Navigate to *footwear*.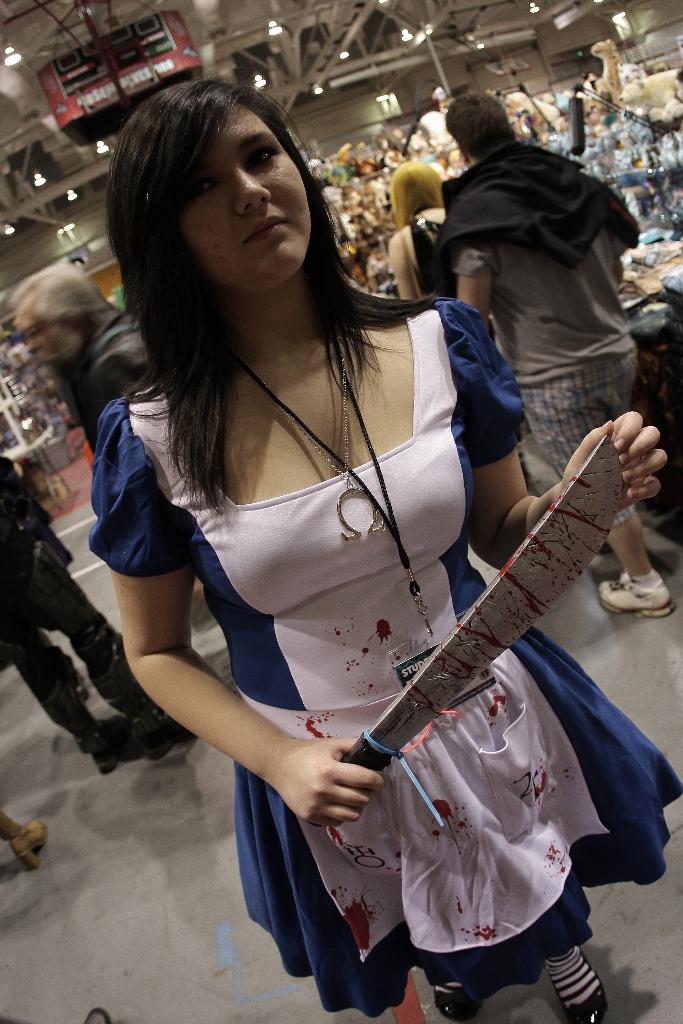
Navigation target: detection(86, 715, 131, 776).
